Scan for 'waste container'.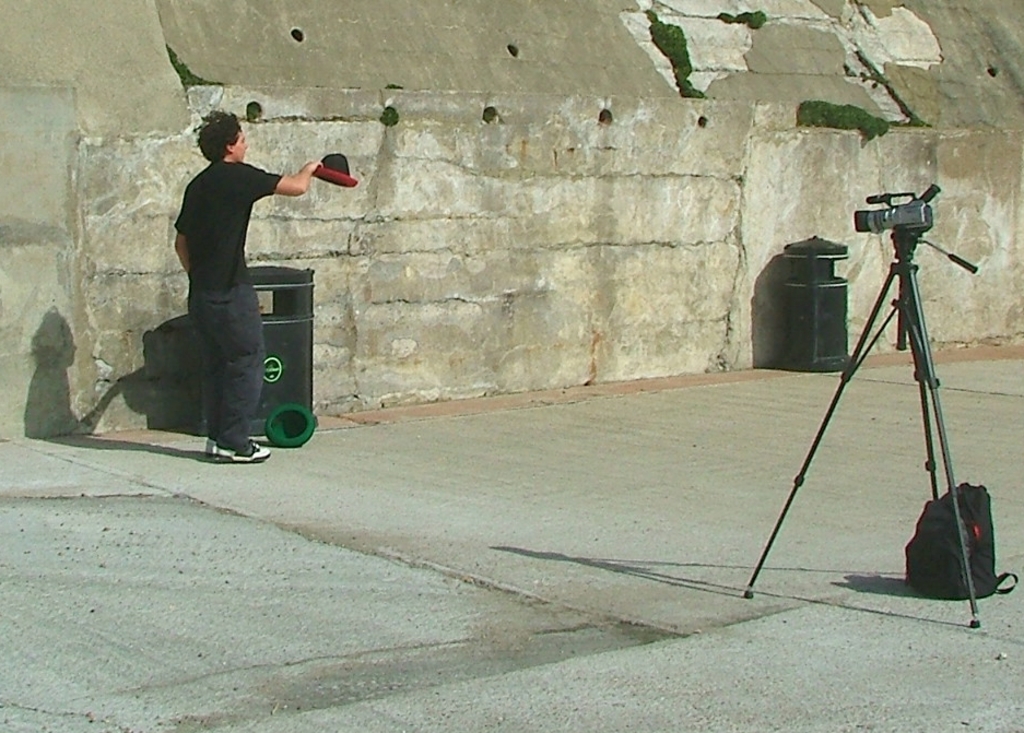
Scan result: x1=775 y1=233 x2=879 y2=381.
